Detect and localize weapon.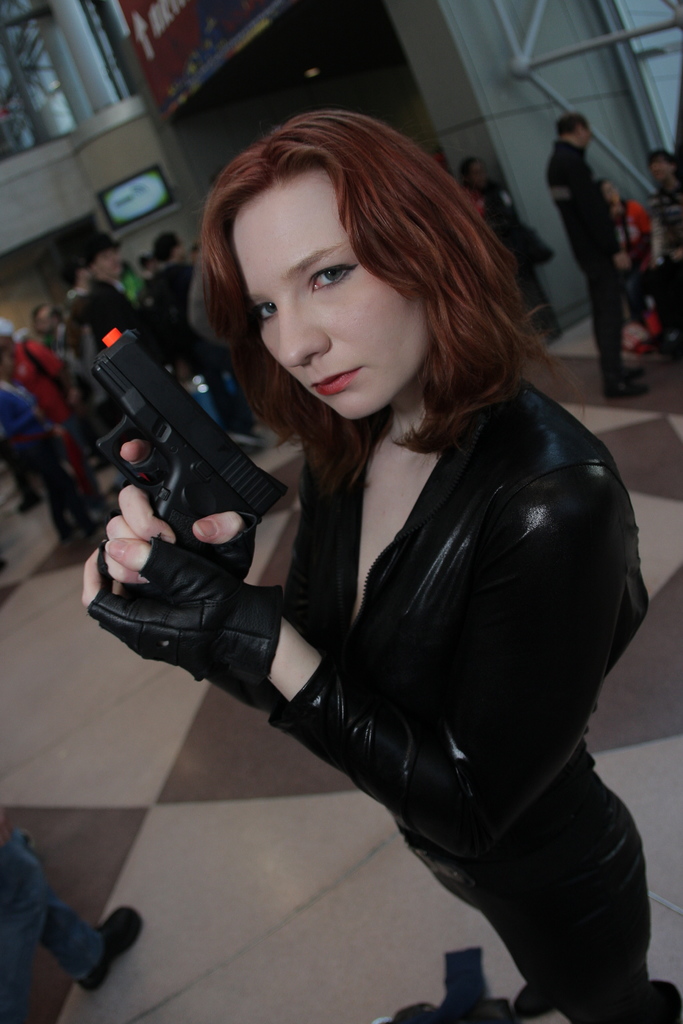
Localized at bbox=(83, 320, 313, 612).
